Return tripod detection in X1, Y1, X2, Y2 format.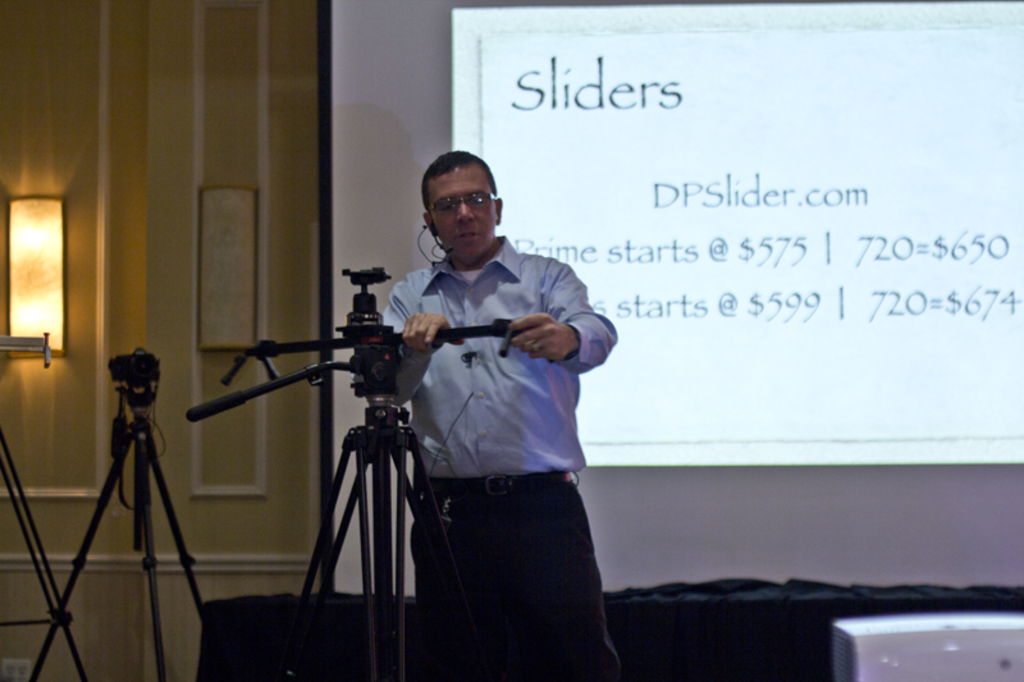
31, 384, 206, 681.
